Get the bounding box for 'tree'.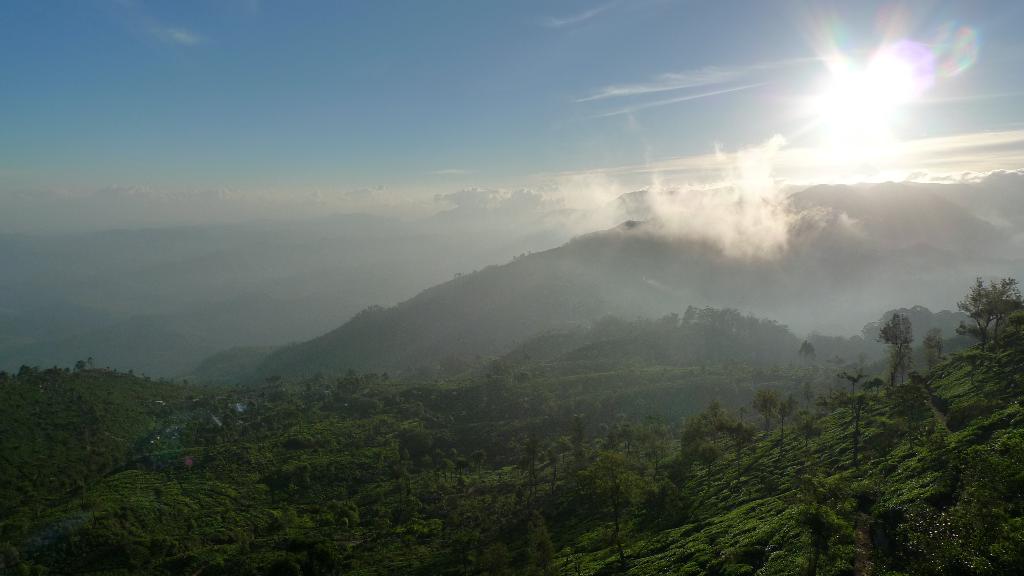
732:422:757:481.
